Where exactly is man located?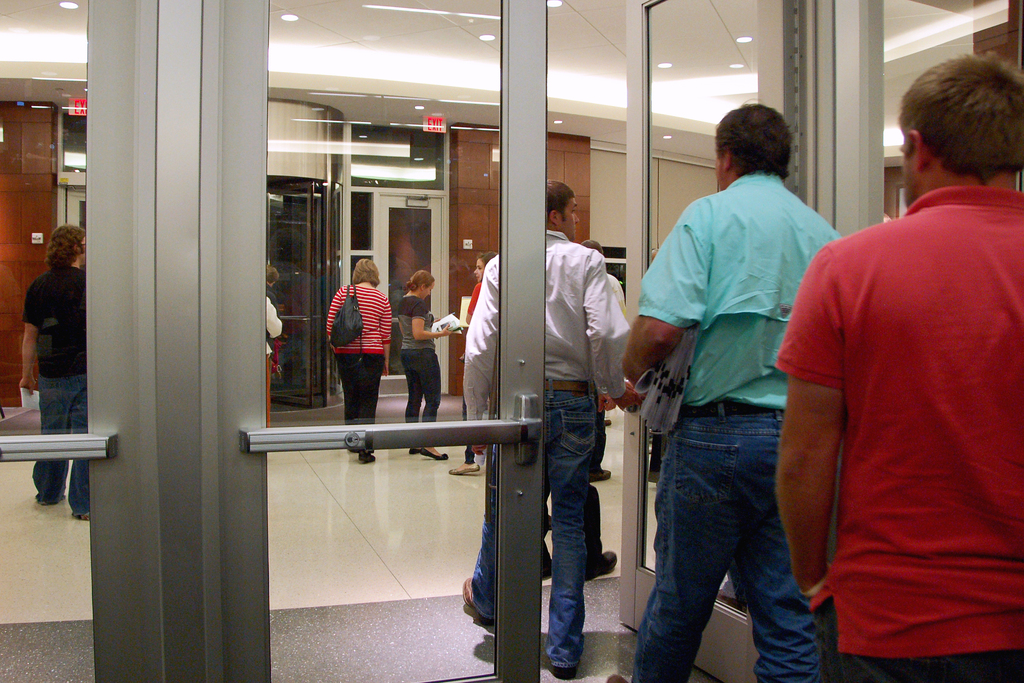
Its bounding box is rect(462, 179, 632, 680).
